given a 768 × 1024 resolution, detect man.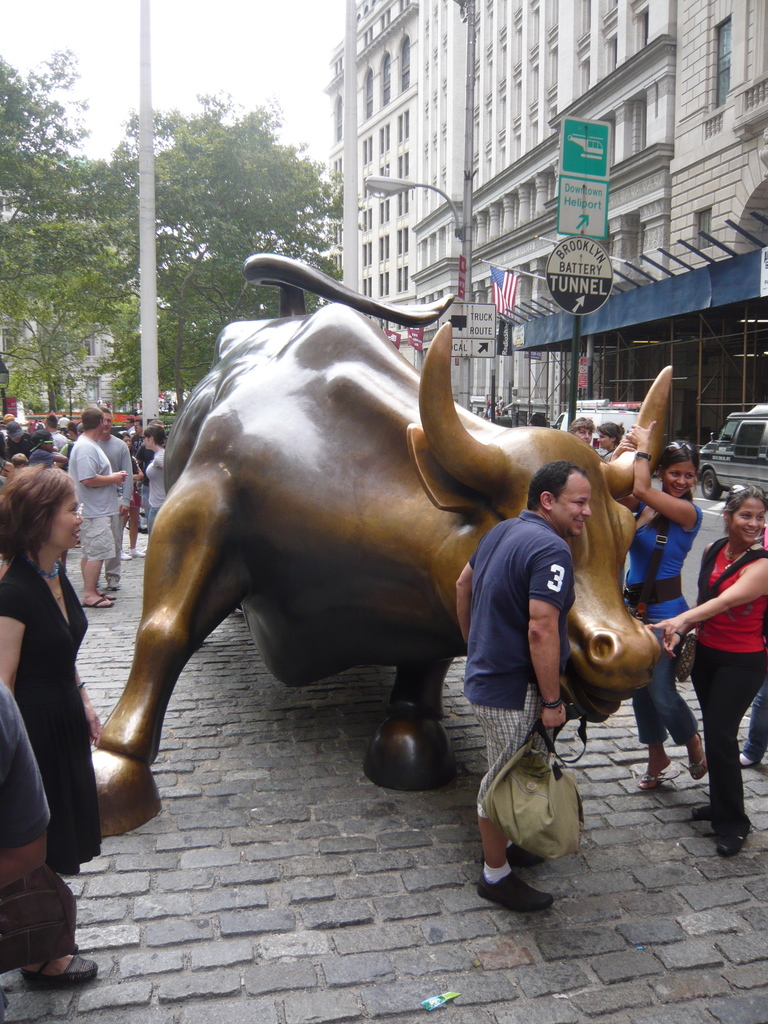
crop(69, 401, 131, 609).
